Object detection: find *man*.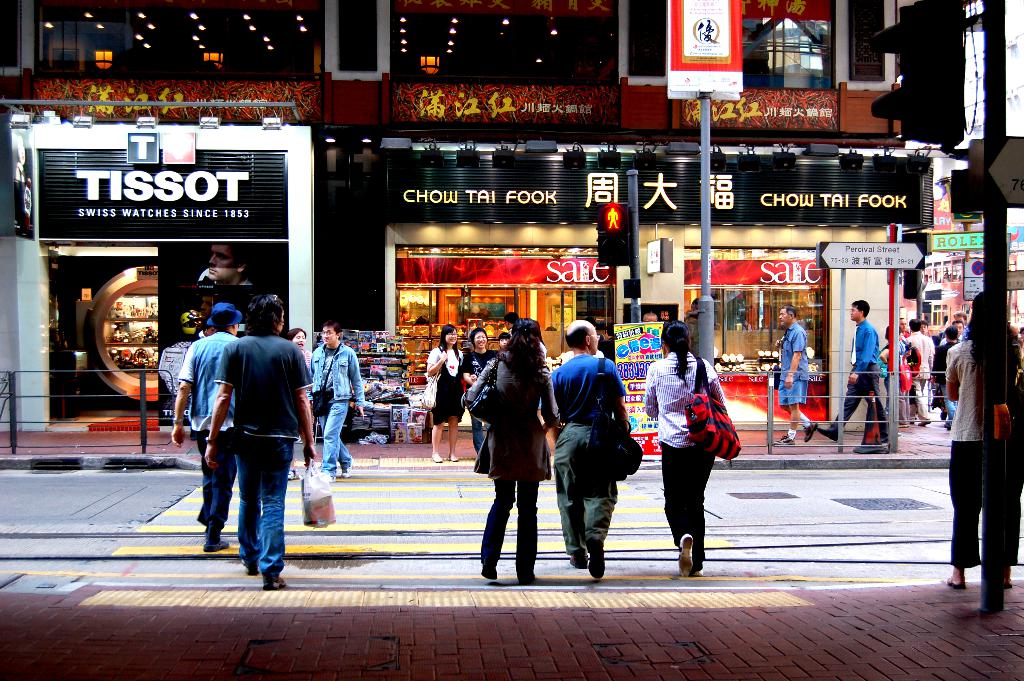
bbox=(945, 320, 1021, 598).
